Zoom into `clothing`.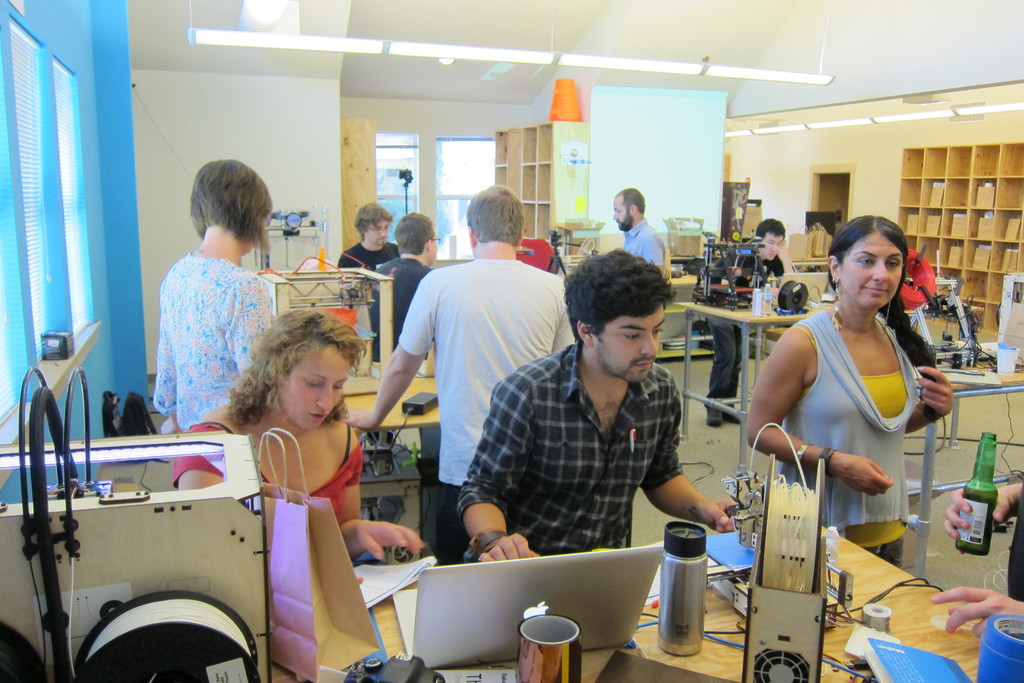
Zoom target: {"x1": 171, "y1": 412, "x2": 371, "y2": 533}.
